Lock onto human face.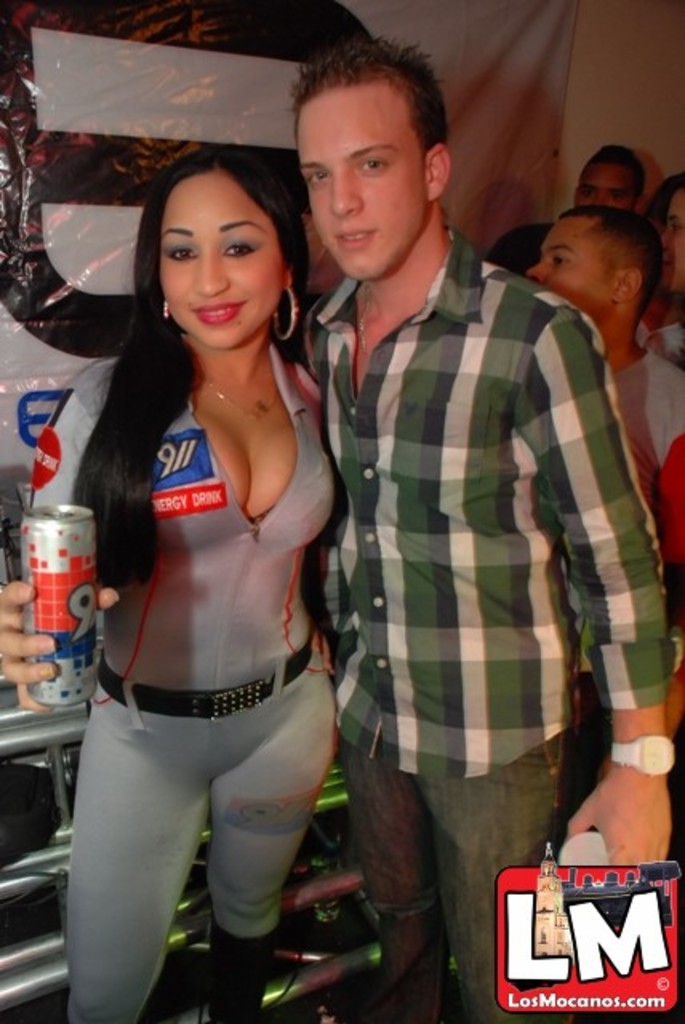
Locked: (661, 192, 683, 294).
